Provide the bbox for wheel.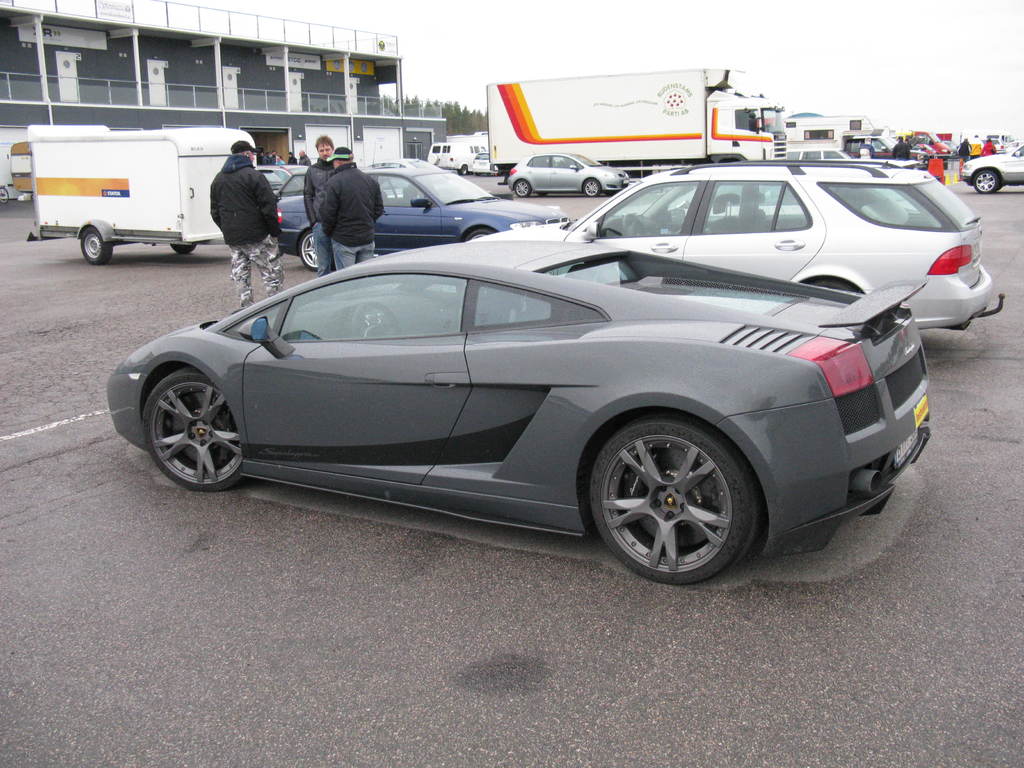
[972,169,998,194].
